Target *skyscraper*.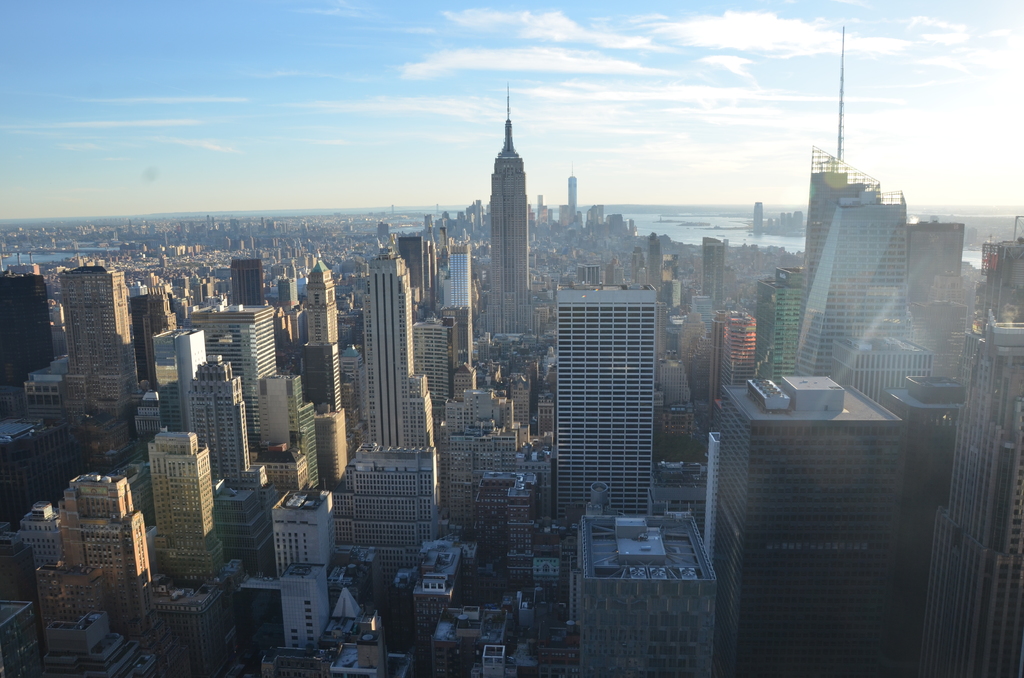
Target region: [276,485,335,653].
